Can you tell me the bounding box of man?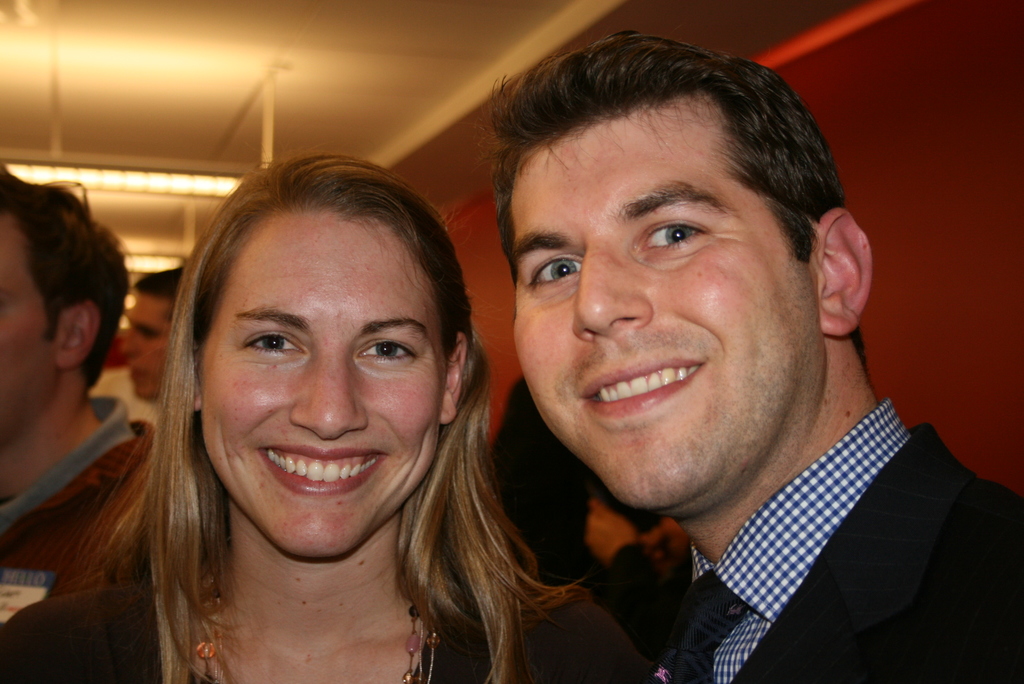
bbox=(0, 159, 152, 625).
